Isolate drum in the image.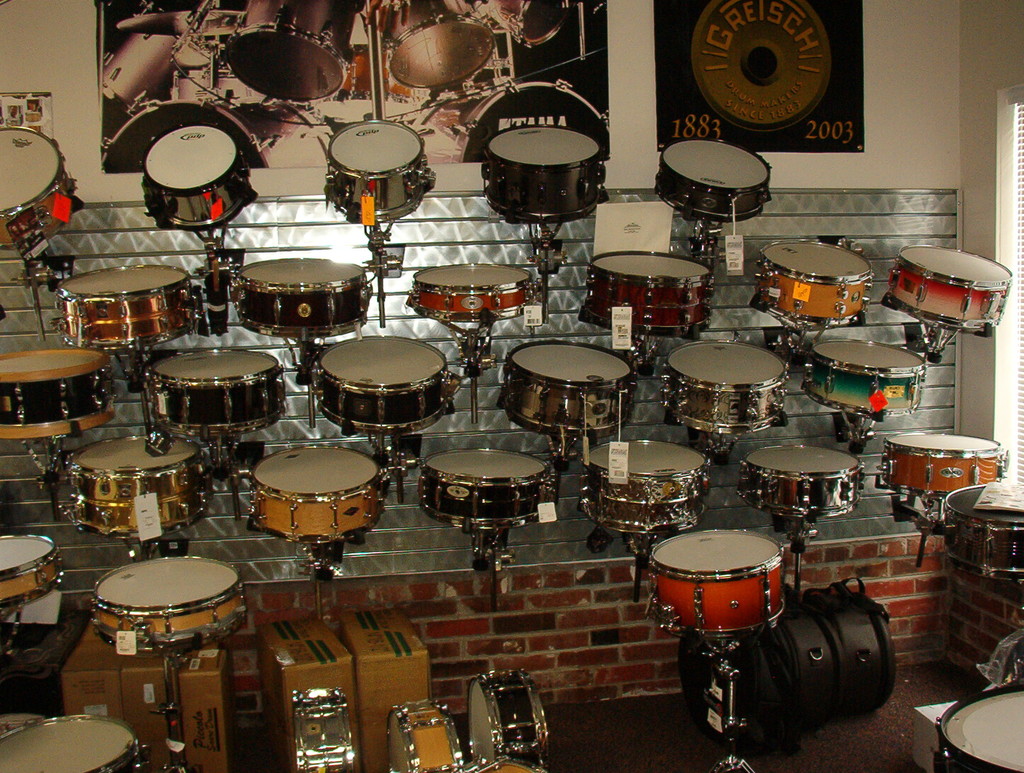
Isolated region: [735,445,866,519].
